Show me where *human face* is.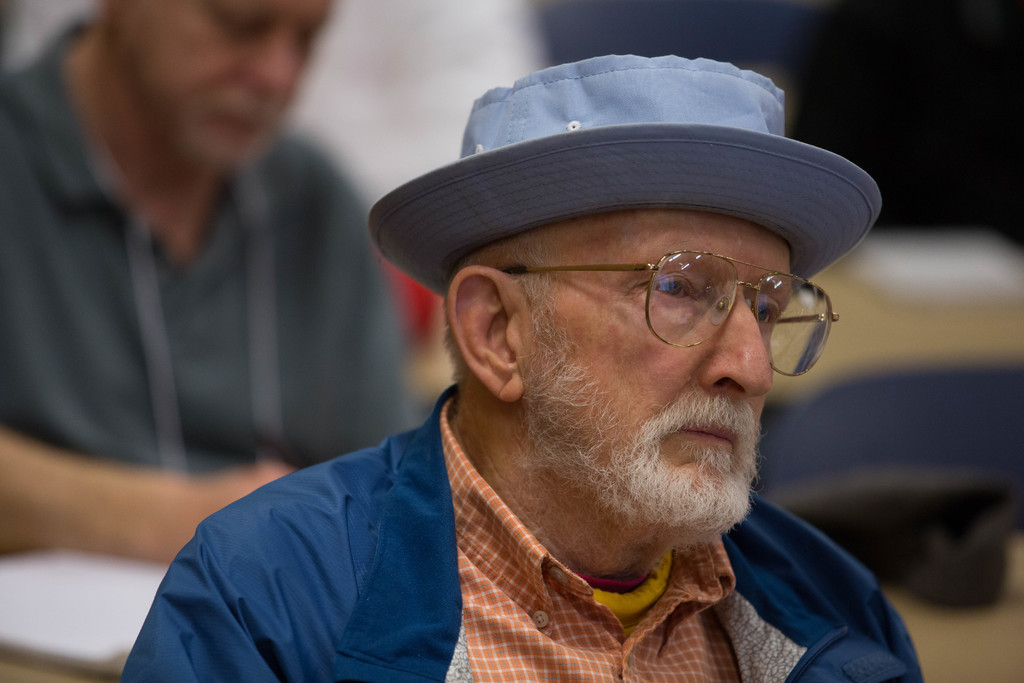
*human face* is at detection(534, 212, 795, 530).
